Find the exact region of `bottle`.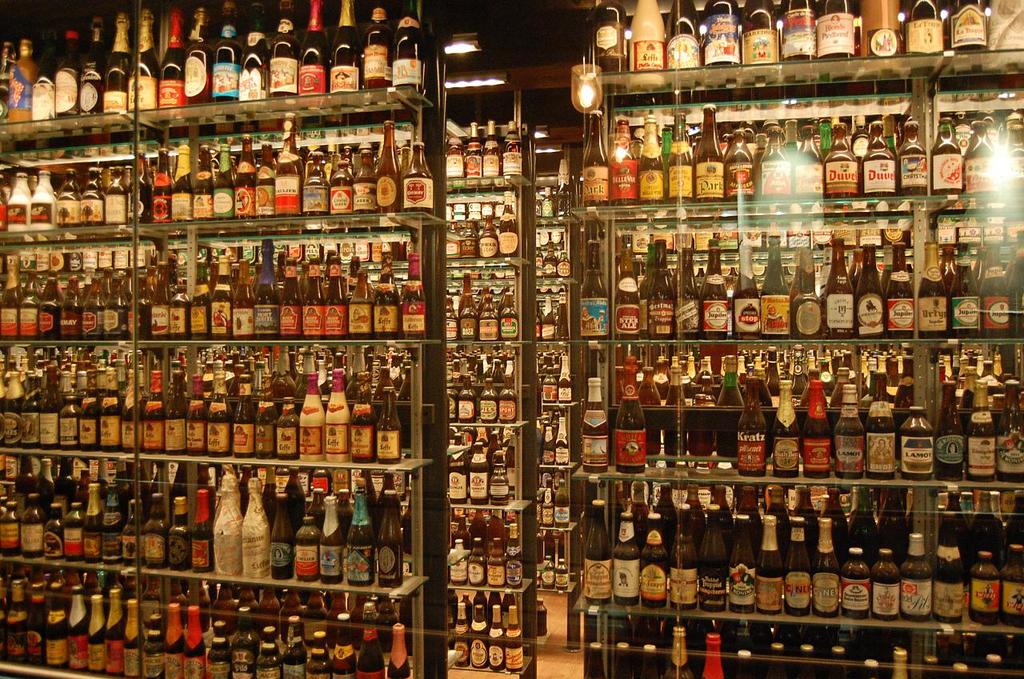
Exact region: region(78, 266, 102, 339).
